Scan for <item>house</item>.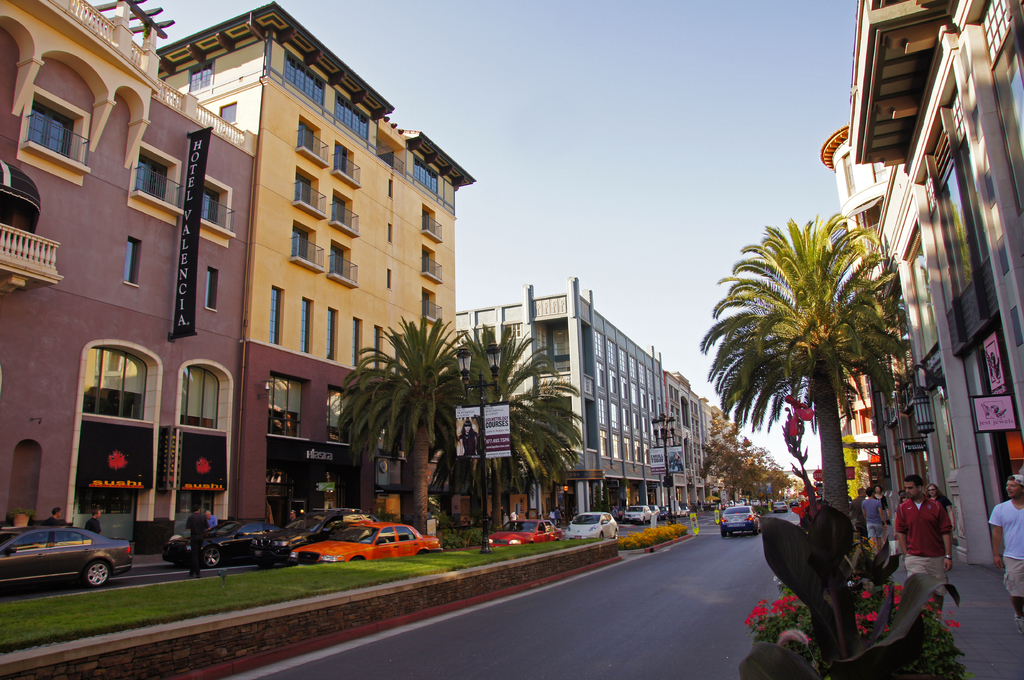
Scan result: locate(695, 391, 724, 515).
